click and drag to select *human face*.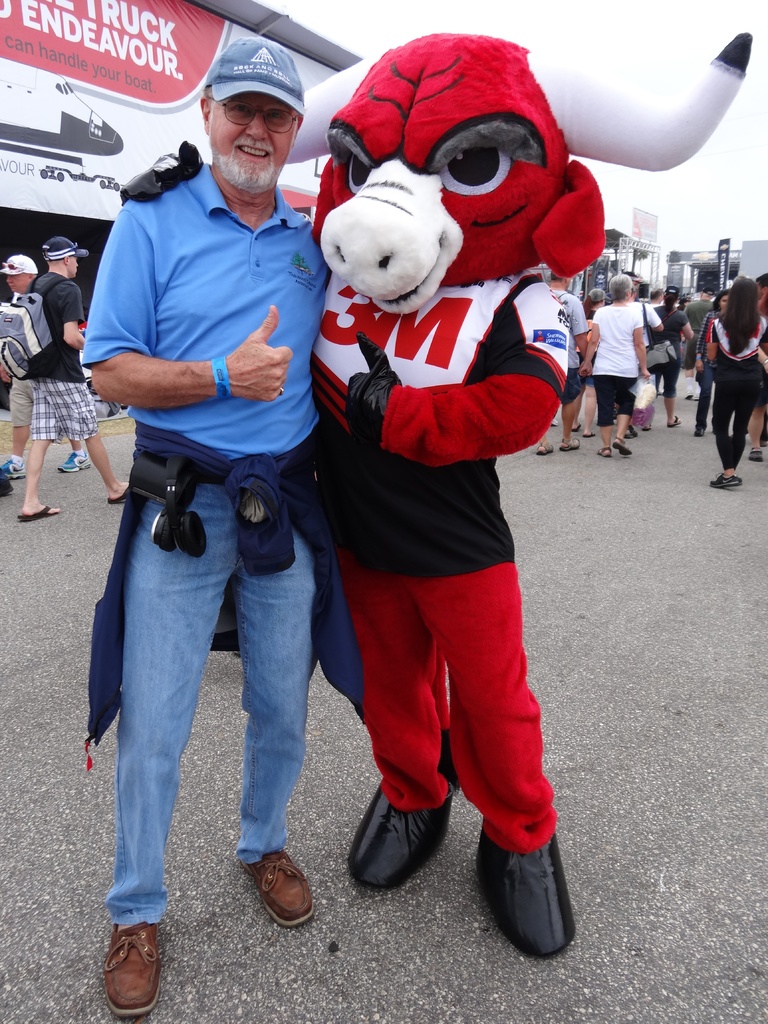
Selection: [209,89,298,192].
